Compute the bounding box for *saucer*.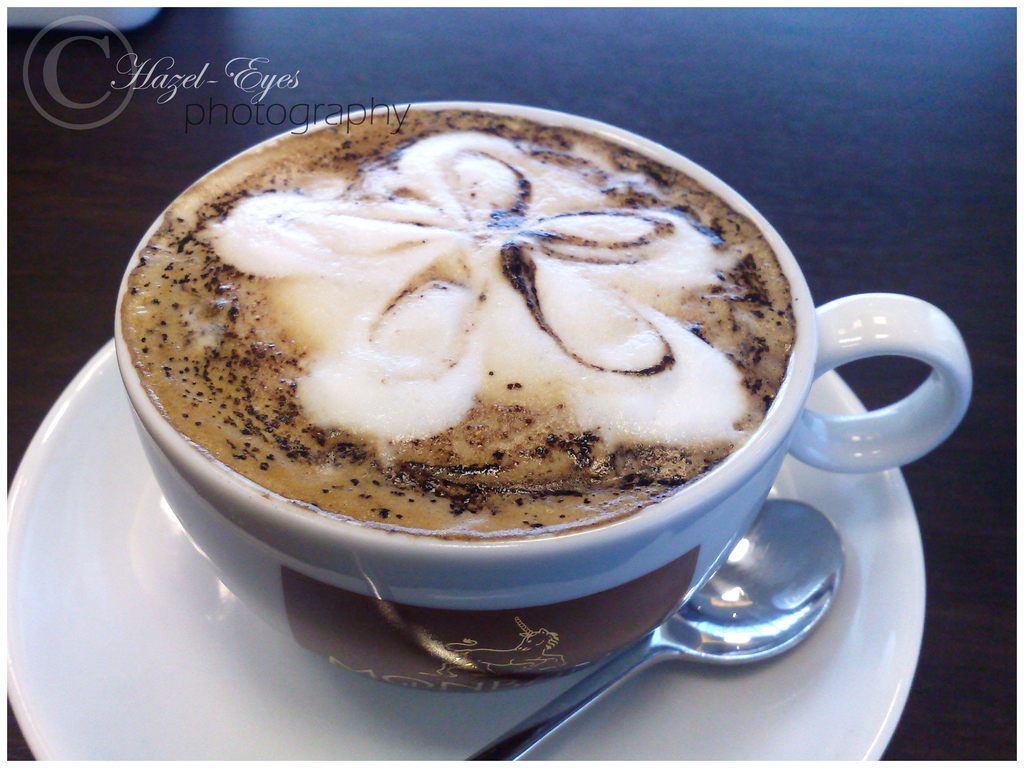
l=5, t=340, r=929, b=763.
